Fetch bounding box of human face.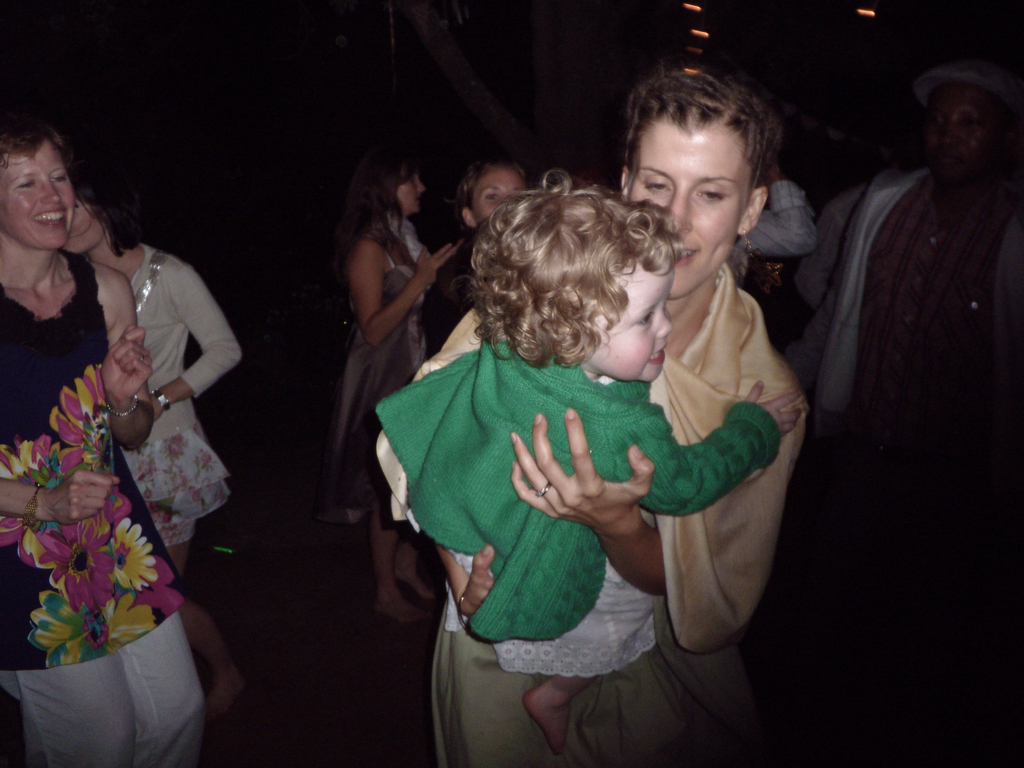
Bbox: x1=469 y1=164 x2=523 y2=225.
